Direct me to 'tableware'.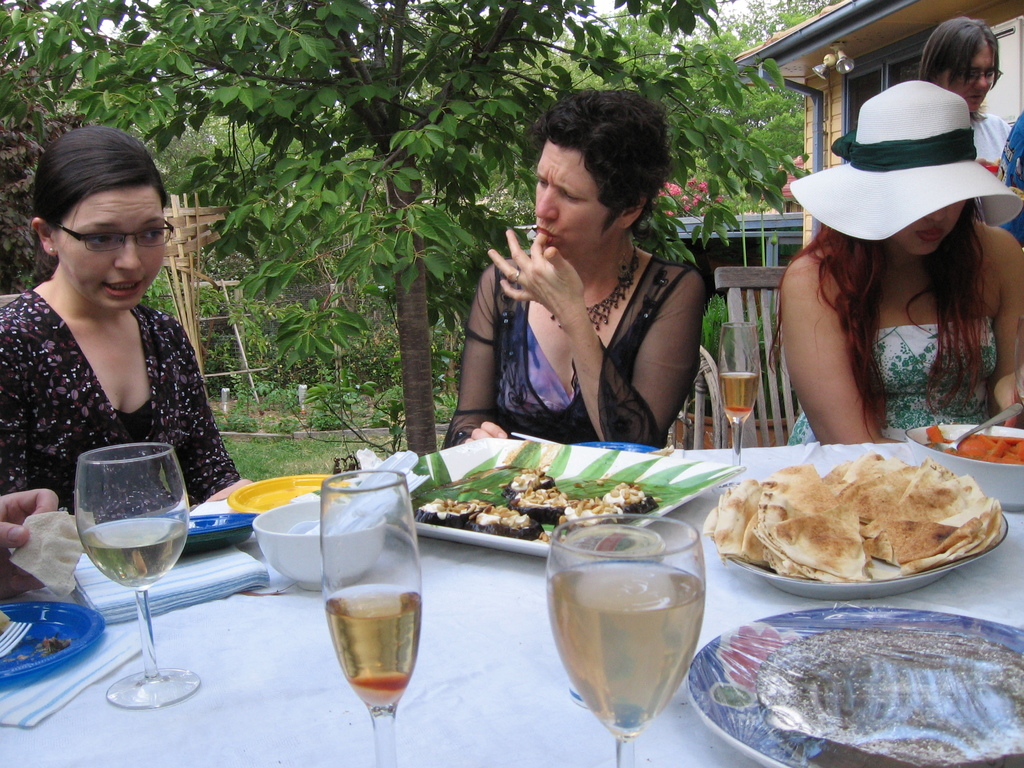
Direction: [173,504,255,550].
